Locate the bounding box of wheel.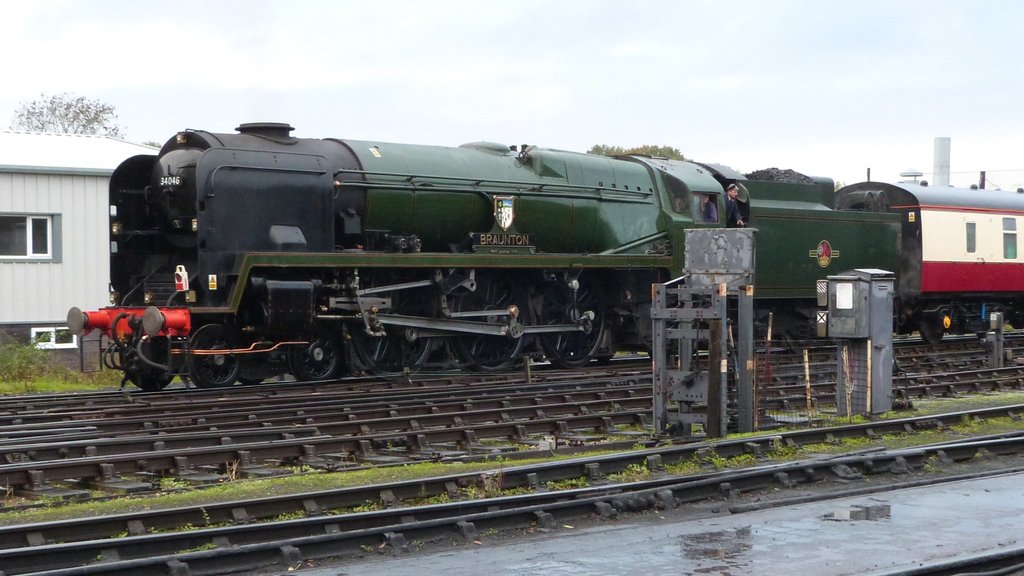
Bounding box: {"x1": 977, "y1": 325, "x2": 990, "y2": 341}.
